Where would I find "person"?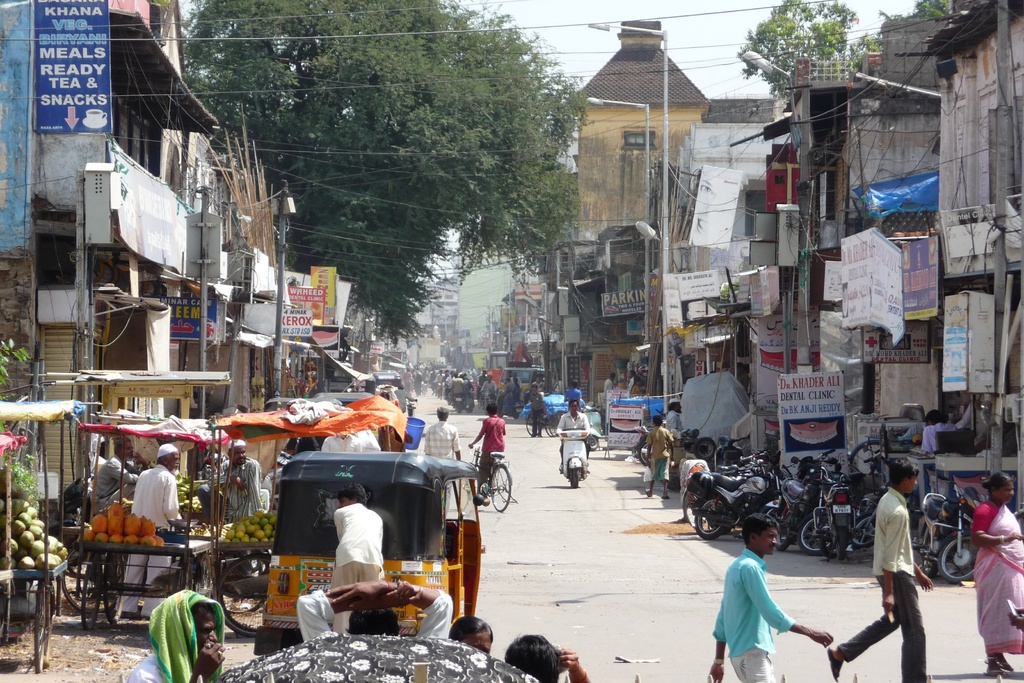
At bbox=[420, 404, 462, 470].
